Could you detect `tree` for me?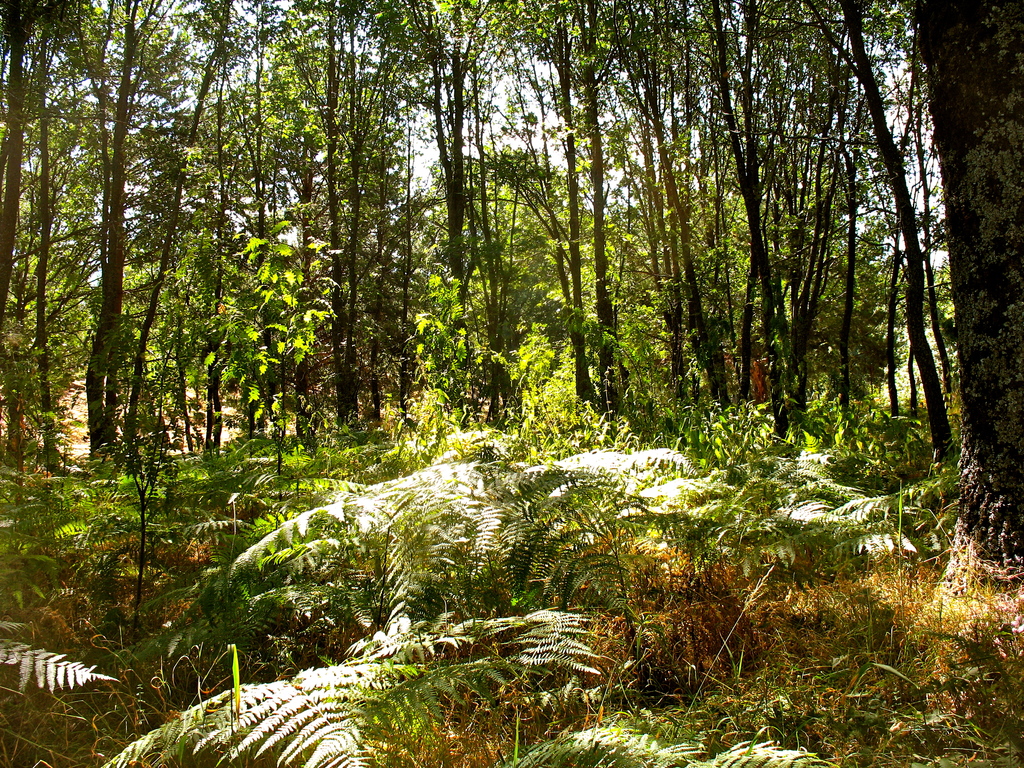
Detection result: x1=199 y1=22 x2=440 y2=399.
